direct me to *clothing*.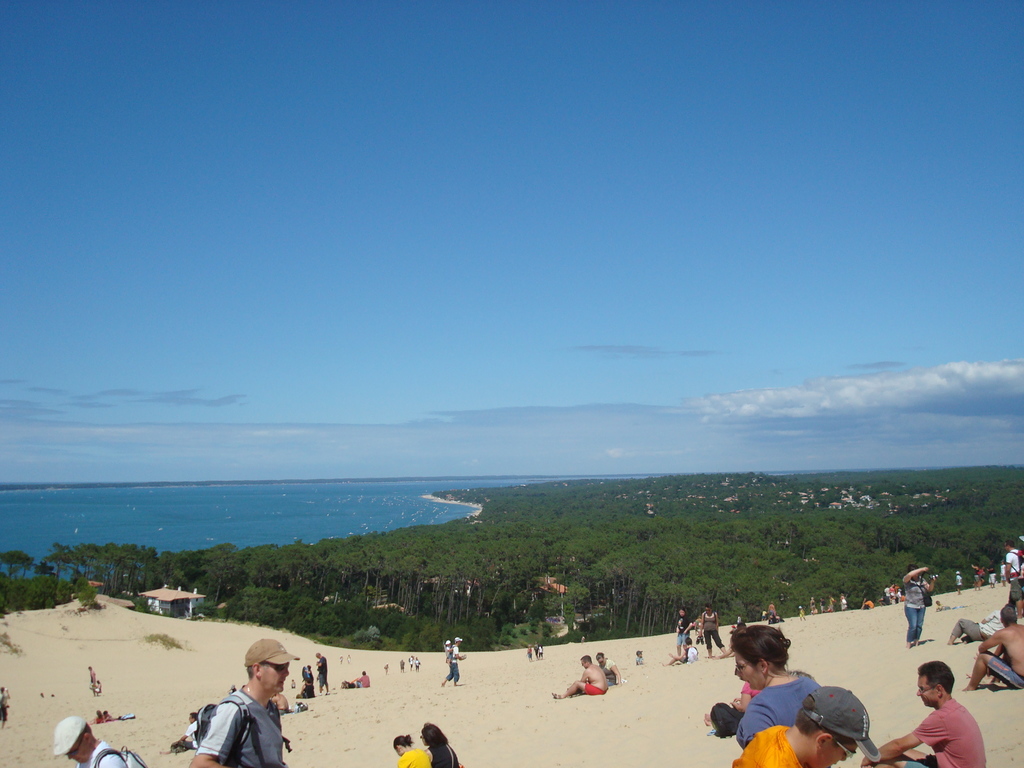
Direction: locate(767, 609, 774, 616).
